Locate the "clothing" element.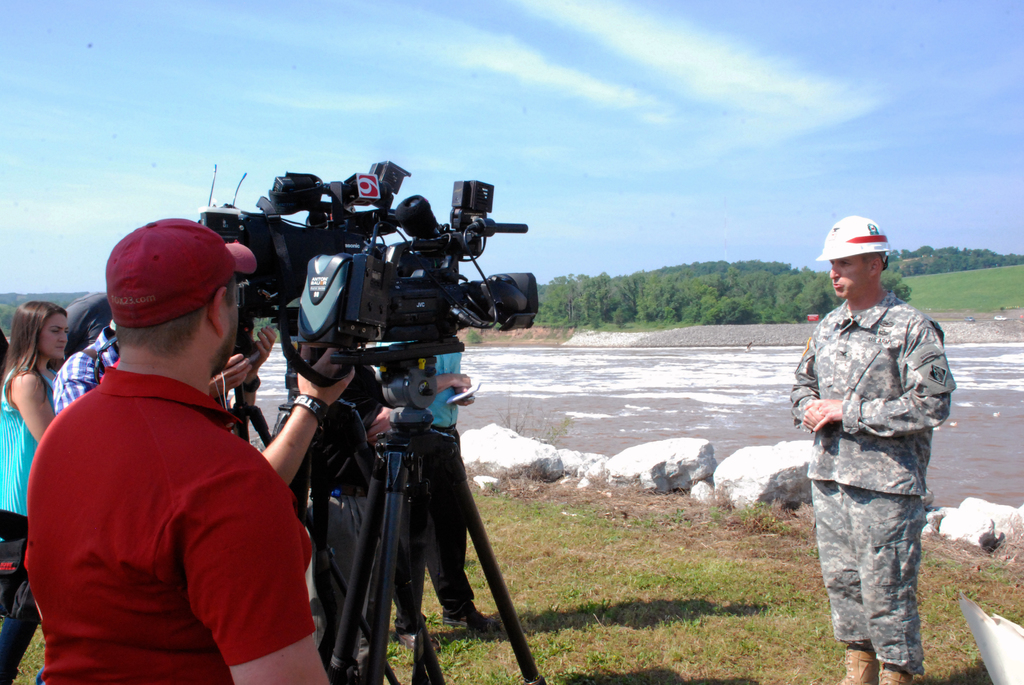
Element bbox: pyautogui.locateOnScreen(35, 320, 134, 429).
